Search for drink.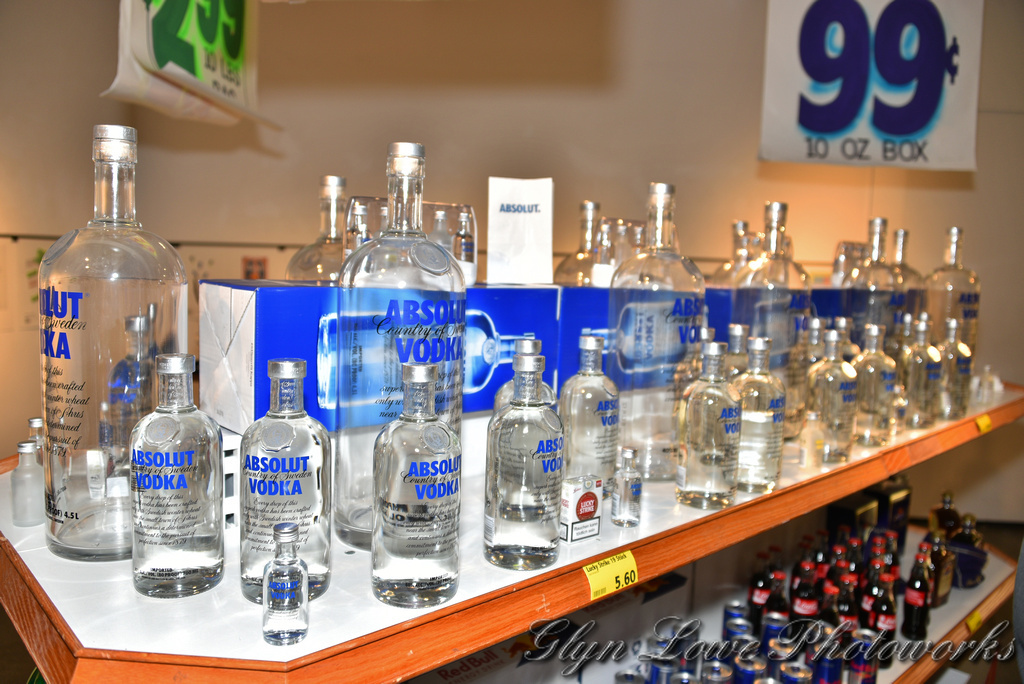
Found at <bbox>724, 351, 751, 380</bbox>.
